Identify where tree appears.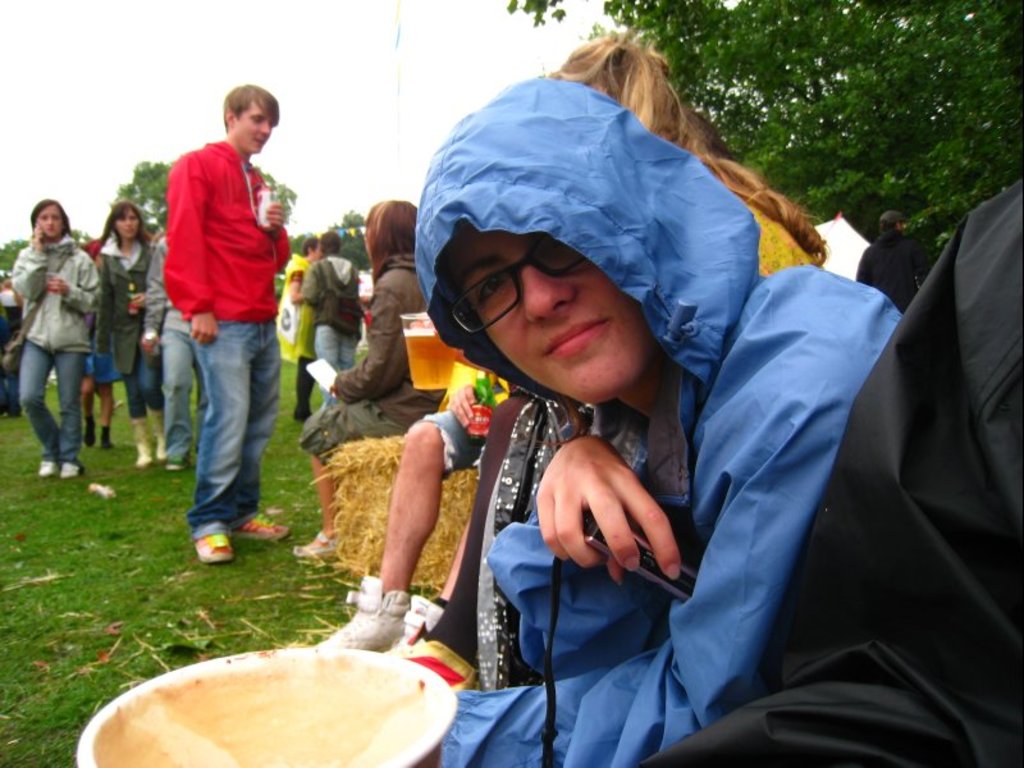
Appears at x1=0 y1=233 x2=32 y2=282.
